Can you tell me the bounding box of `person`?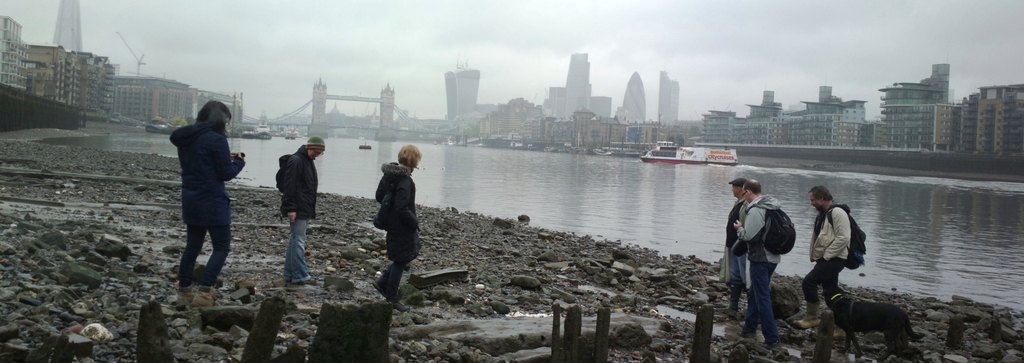
<bbox>720, 182, 754, 310</bbox>.
